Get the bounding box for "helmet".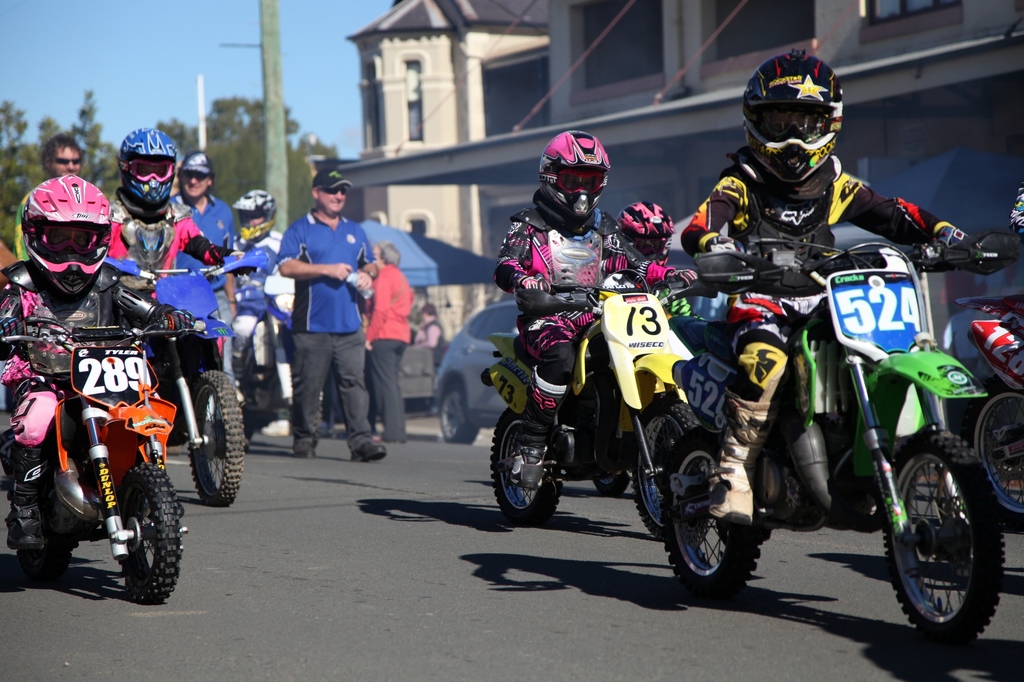
box(18, 168, 105, 294).
